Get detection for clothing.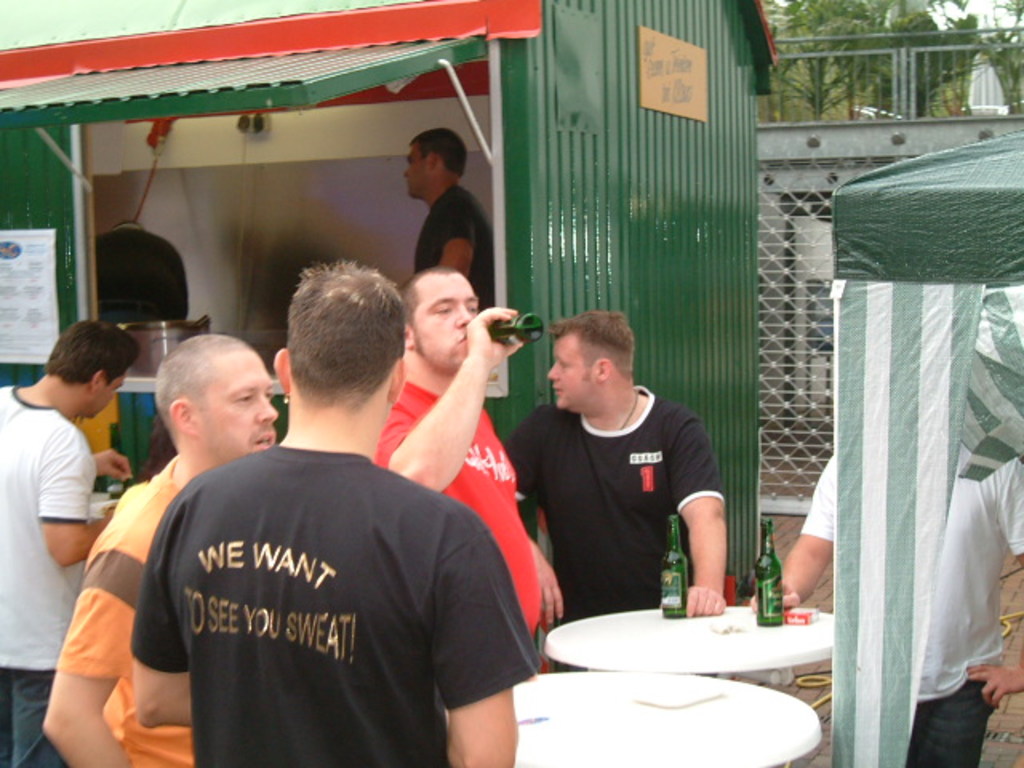
Detection: [x1=403, y1=163, x2=490, y2=315].
